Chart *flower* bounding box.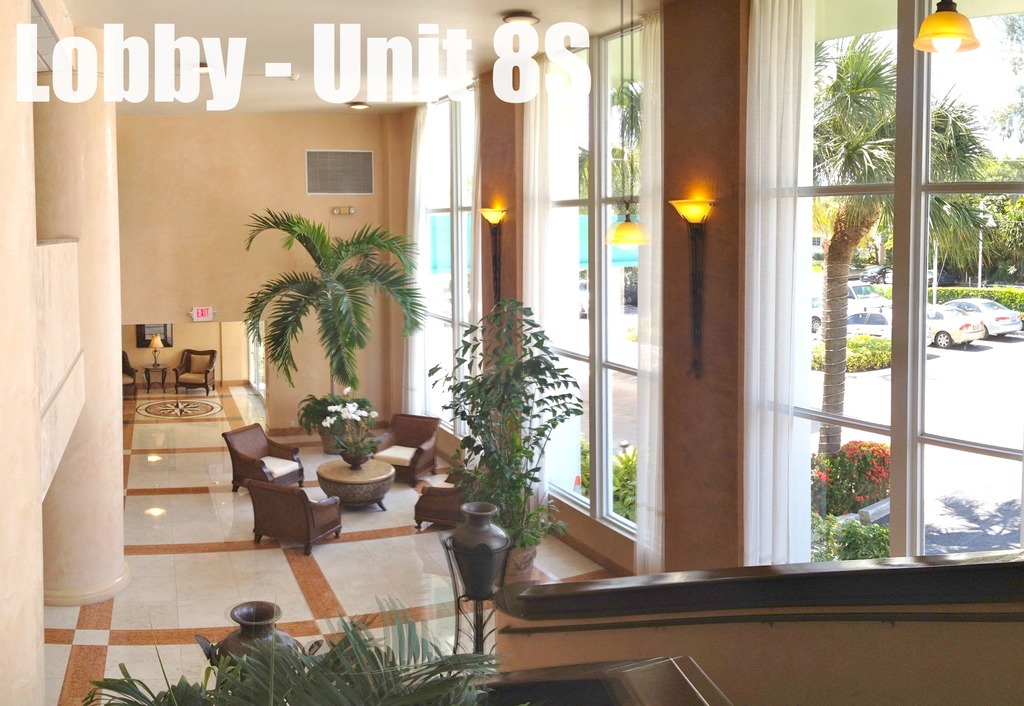
Charted: {"left": 319, "top": 413, "right": 337, "bottom": 427}.
